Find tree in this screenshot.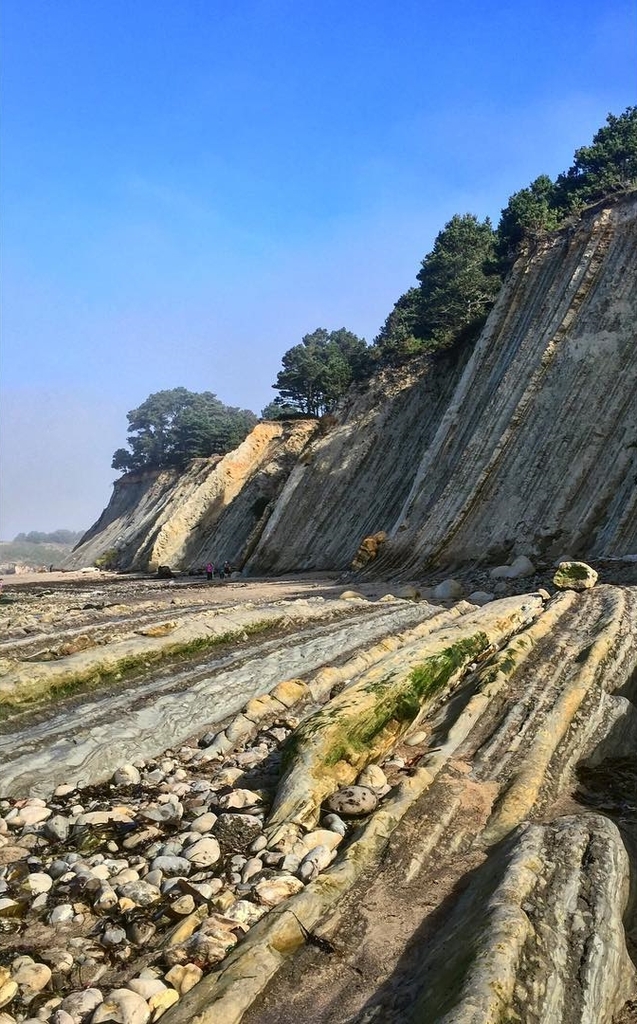
The bounding box for tree is box(280, 322, 352, 409).
